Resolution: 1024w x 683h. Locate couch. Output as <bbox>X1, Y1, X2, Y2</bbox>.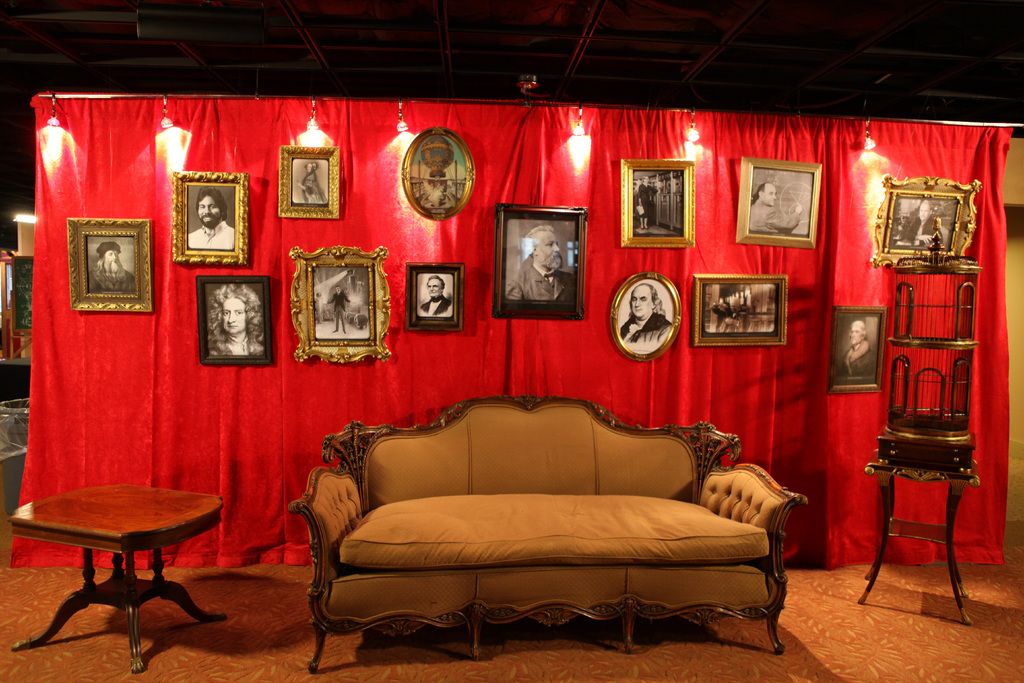
<bbox>326, 376, 803, 677</bbox>.
